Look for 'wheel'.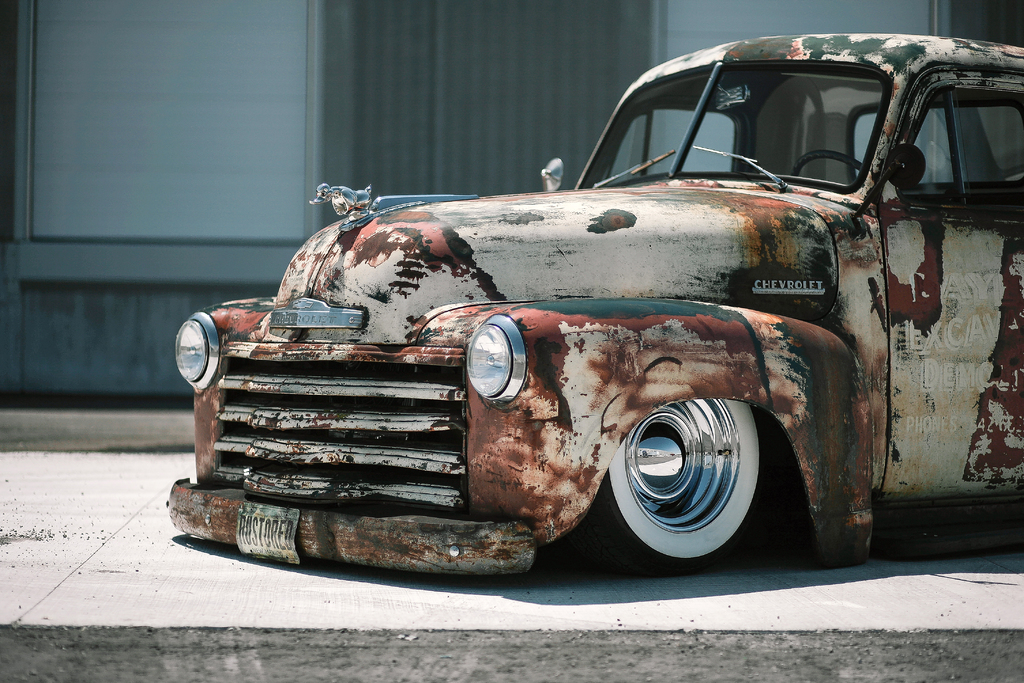
Found: (x1=792, y1=147, x2=863, y2=172).
